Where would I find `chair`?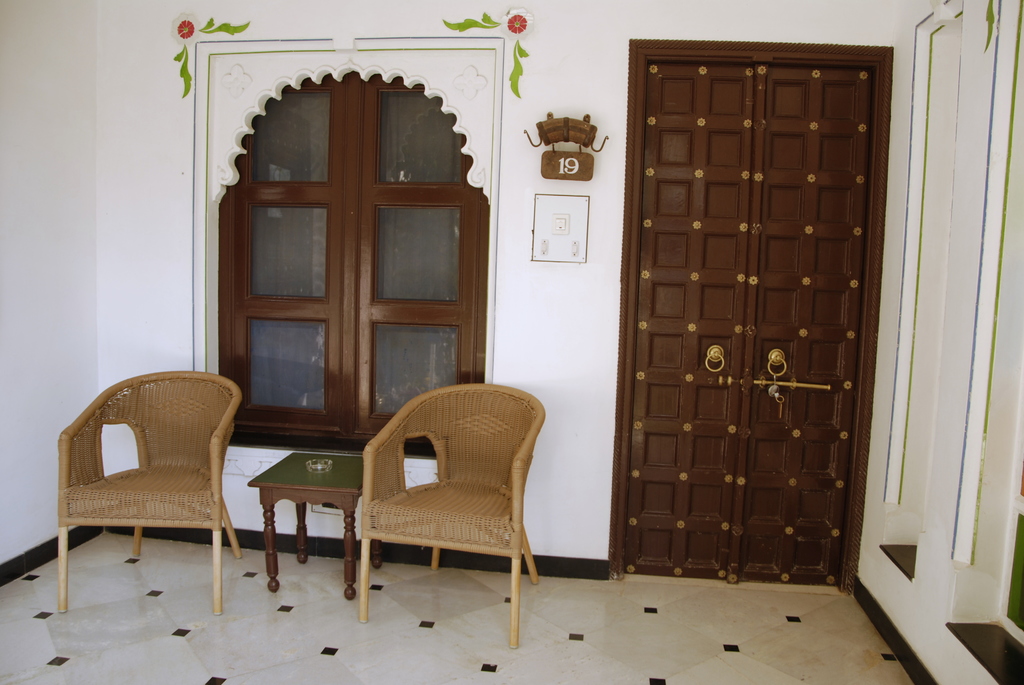
At left=58, top=367, right=243, bottom=616.
